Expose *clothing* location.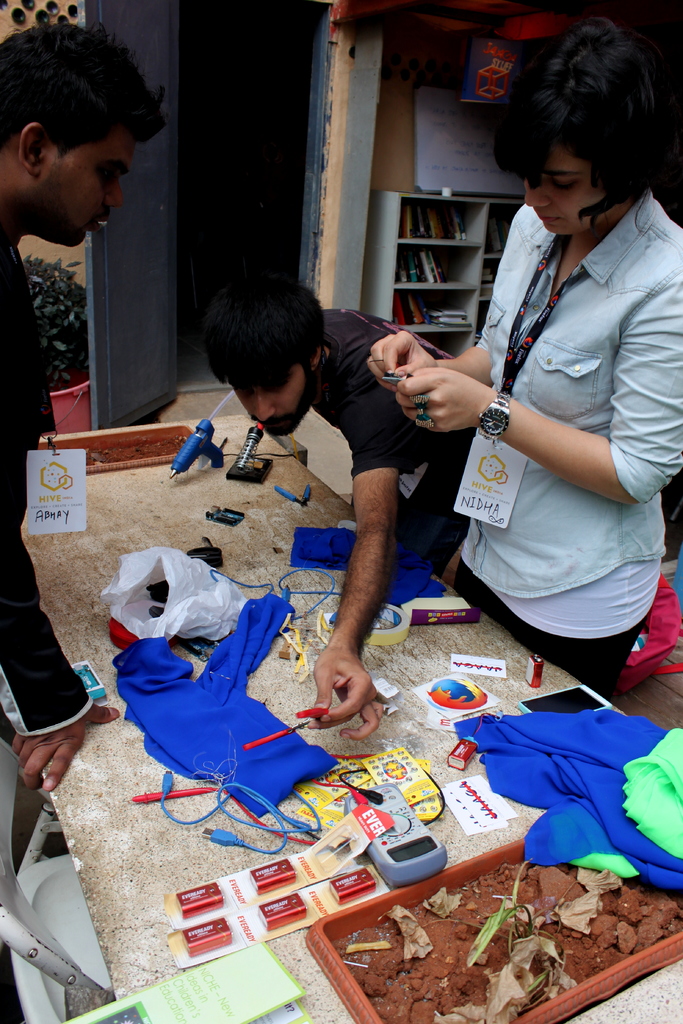
Exposed at 440, 147, 662, 697.
